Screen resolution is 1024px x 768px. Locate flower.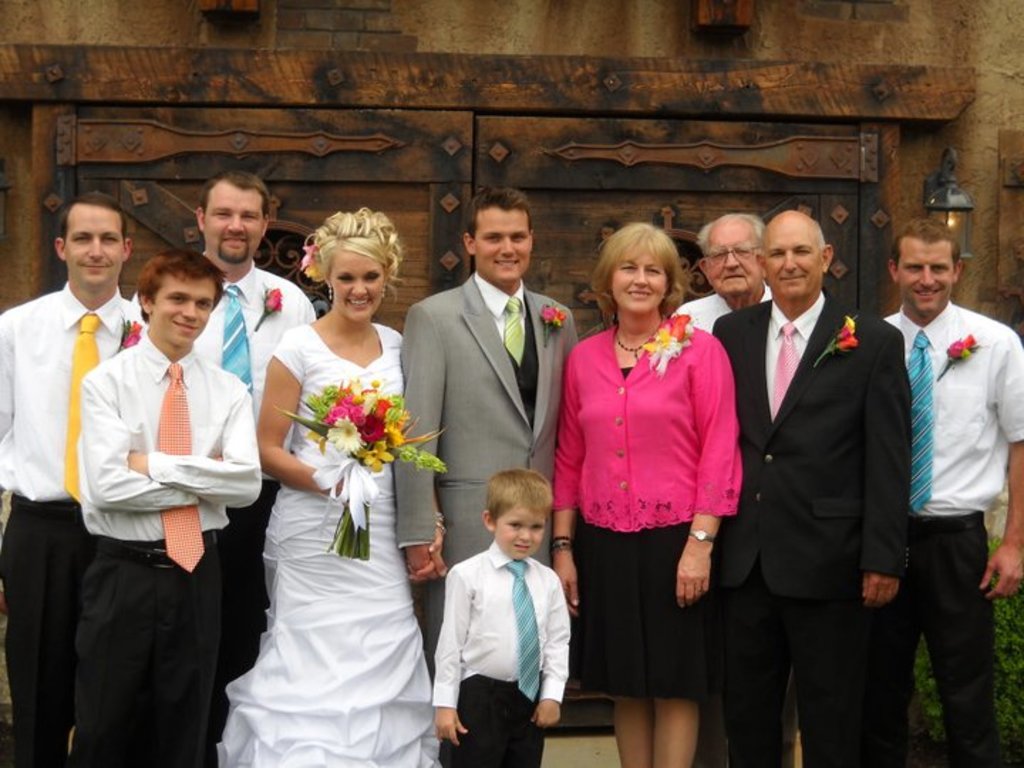
542,302,563,329.
